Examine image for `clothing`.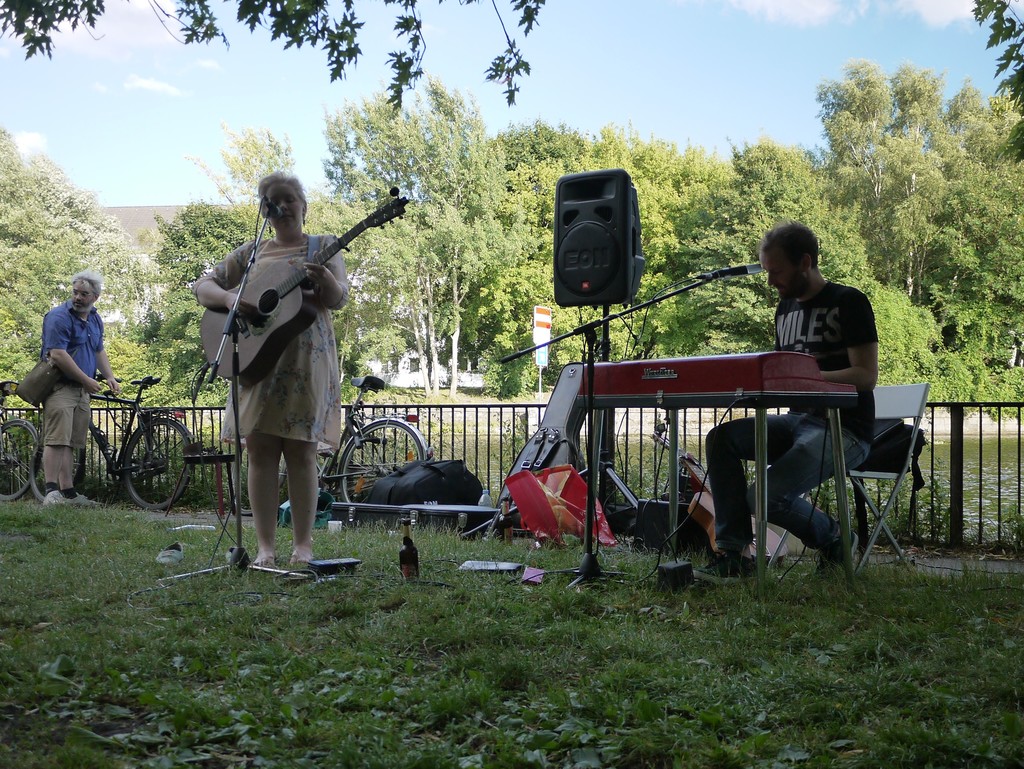
Examination result: [708,282,881,551].
